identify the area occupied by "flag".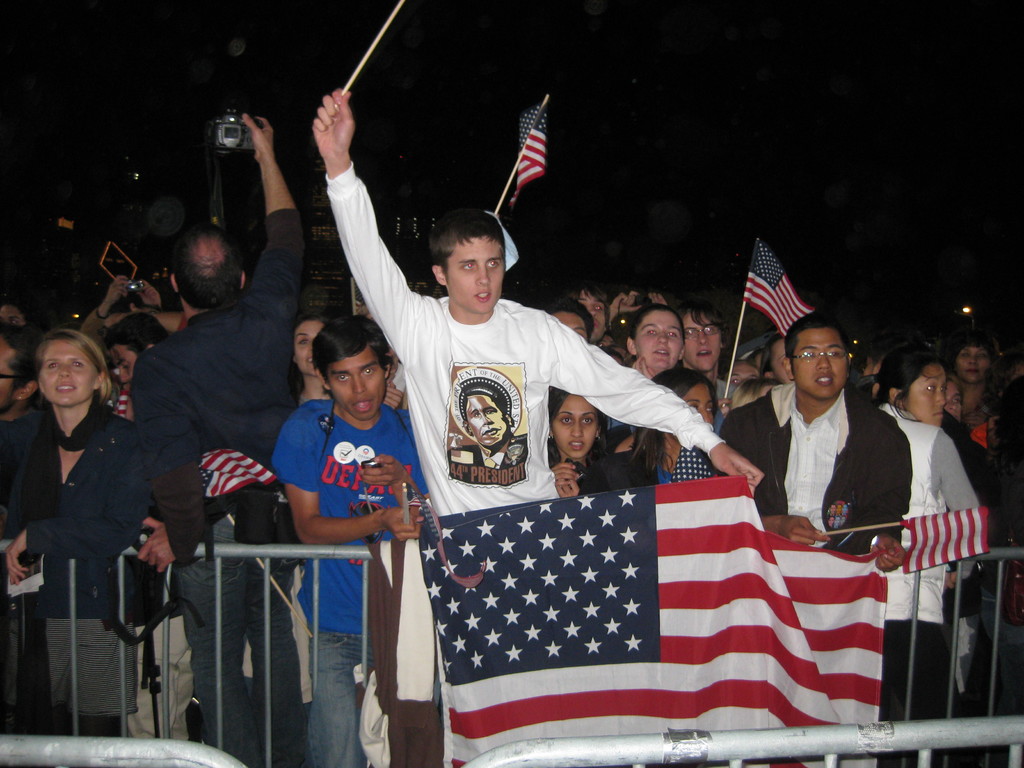
Area: BBox(501, 99, 552, 209).
